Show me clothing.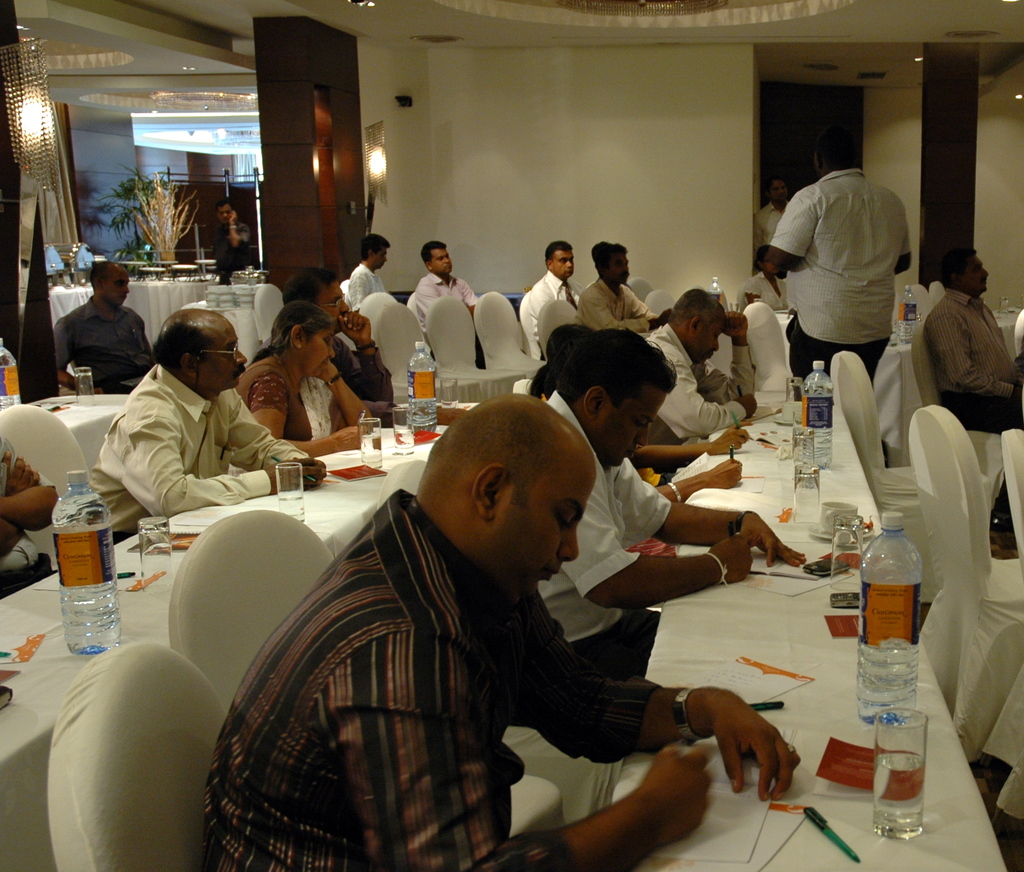
clothing is here: (x1=755, y1=192, x2=788, y2=248).
